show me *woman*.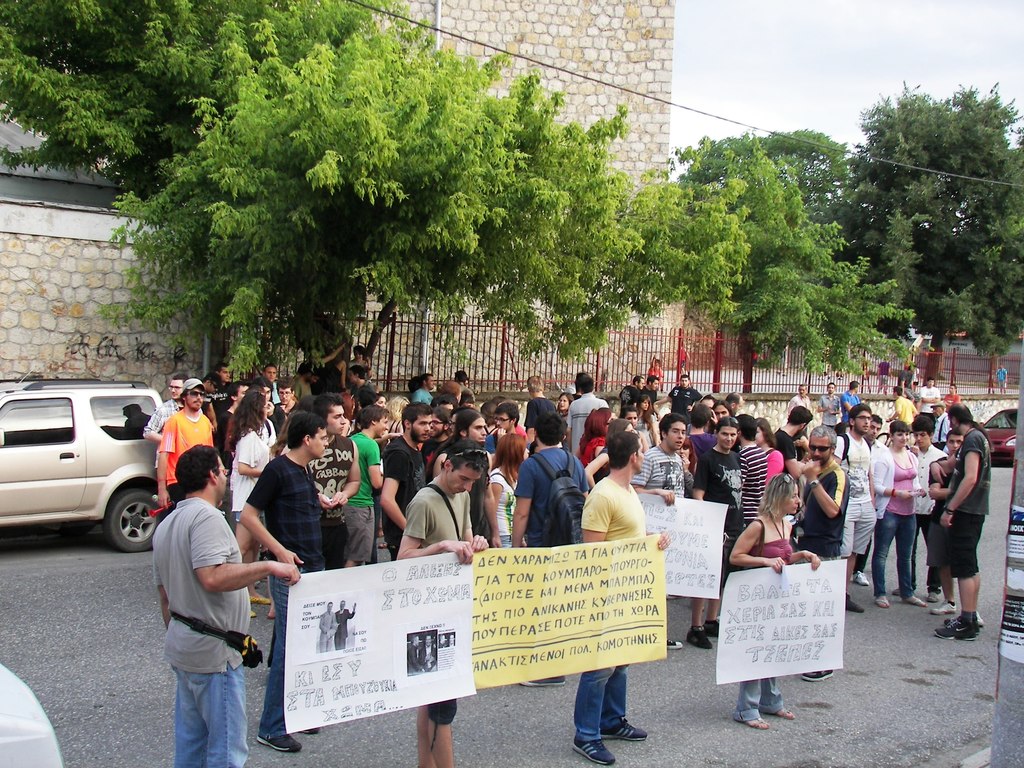
*woman* is here: BBox(873, 420, 927, 610).
